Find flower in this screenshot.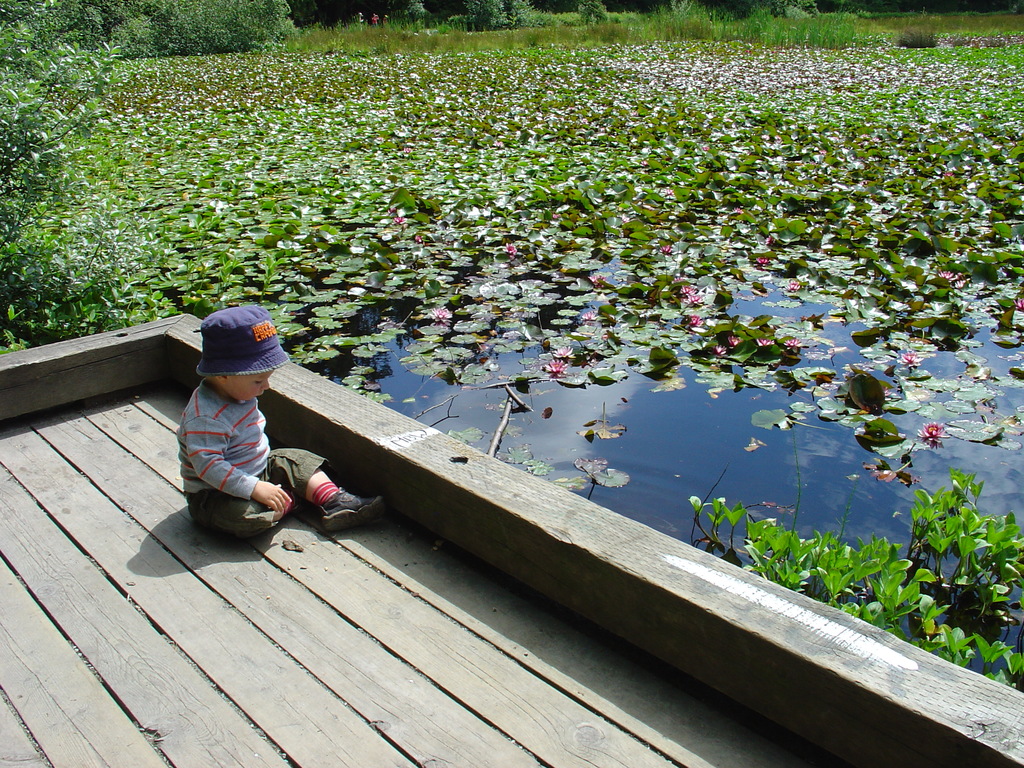
The bounding box for flower is bbox=(563, 342, 580, 358).
